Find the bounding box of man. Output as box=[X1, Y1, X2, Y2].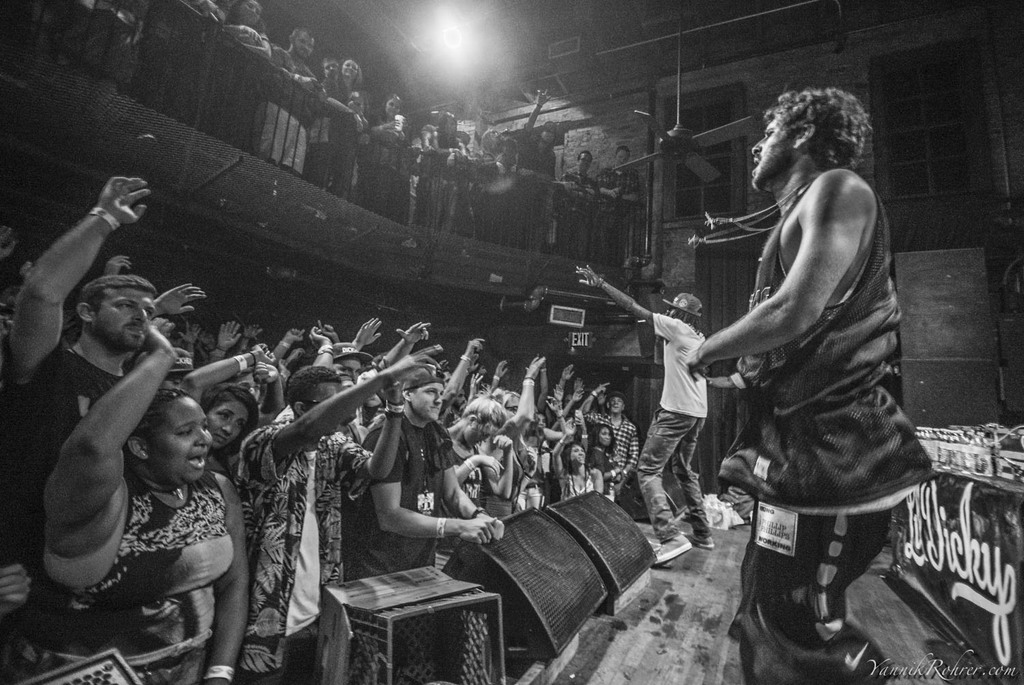
box=[1, 165, 171, 576].
